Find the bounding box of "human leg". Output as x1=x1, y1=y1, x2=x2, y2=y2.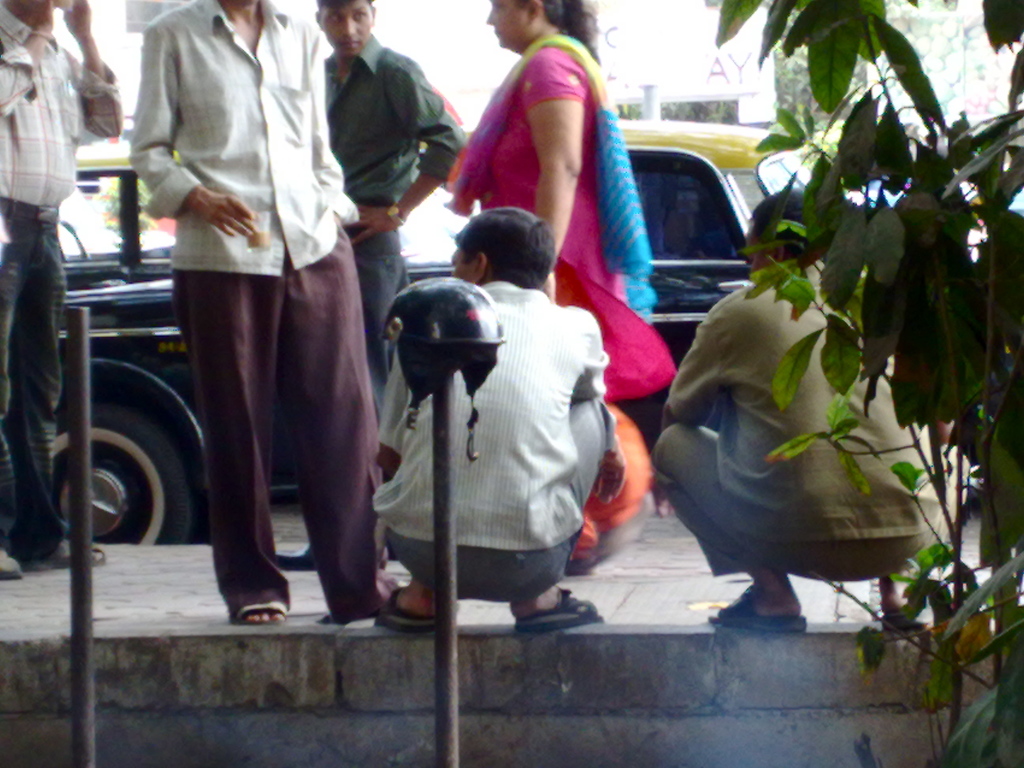
x1=653, y1=417, x2=870, y2=634.
